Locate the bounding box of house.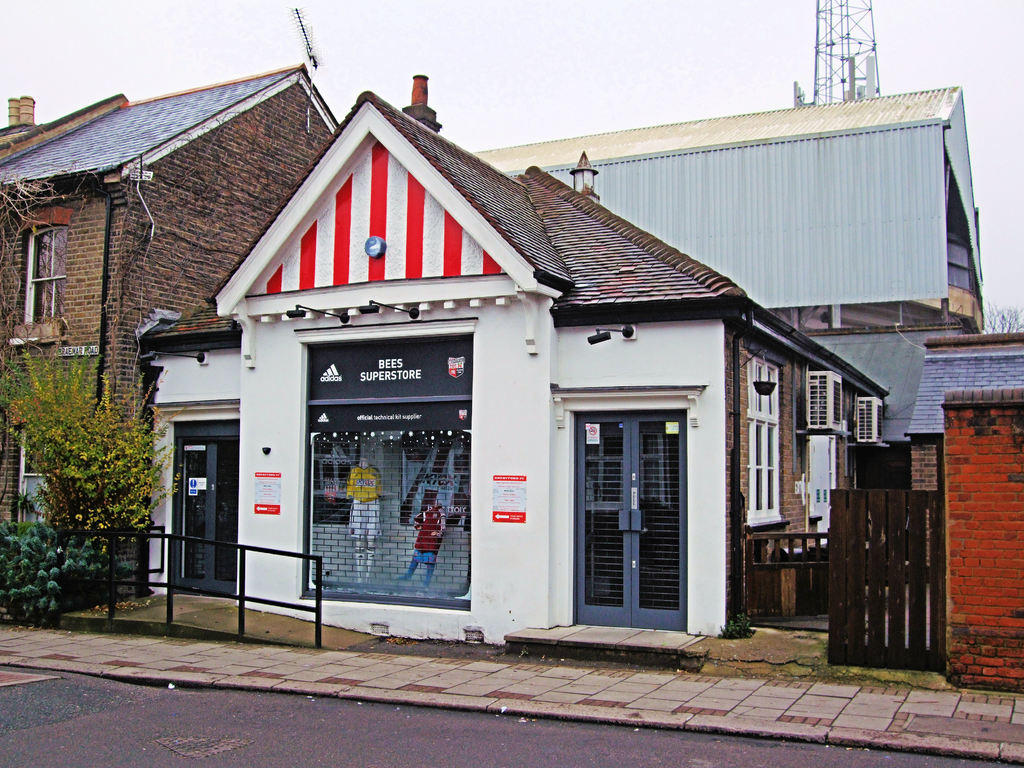
Bounding box: x1=0, y1=62, x2=341, y2=541.
